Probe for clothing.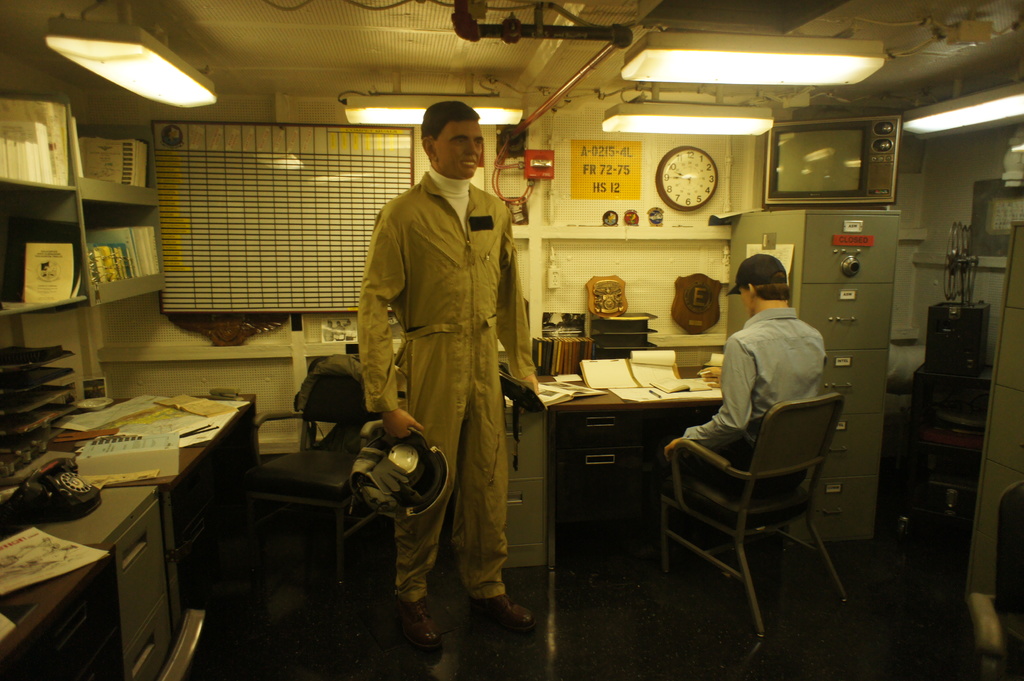
Probe result: detection(336, 124, 531, 636).
